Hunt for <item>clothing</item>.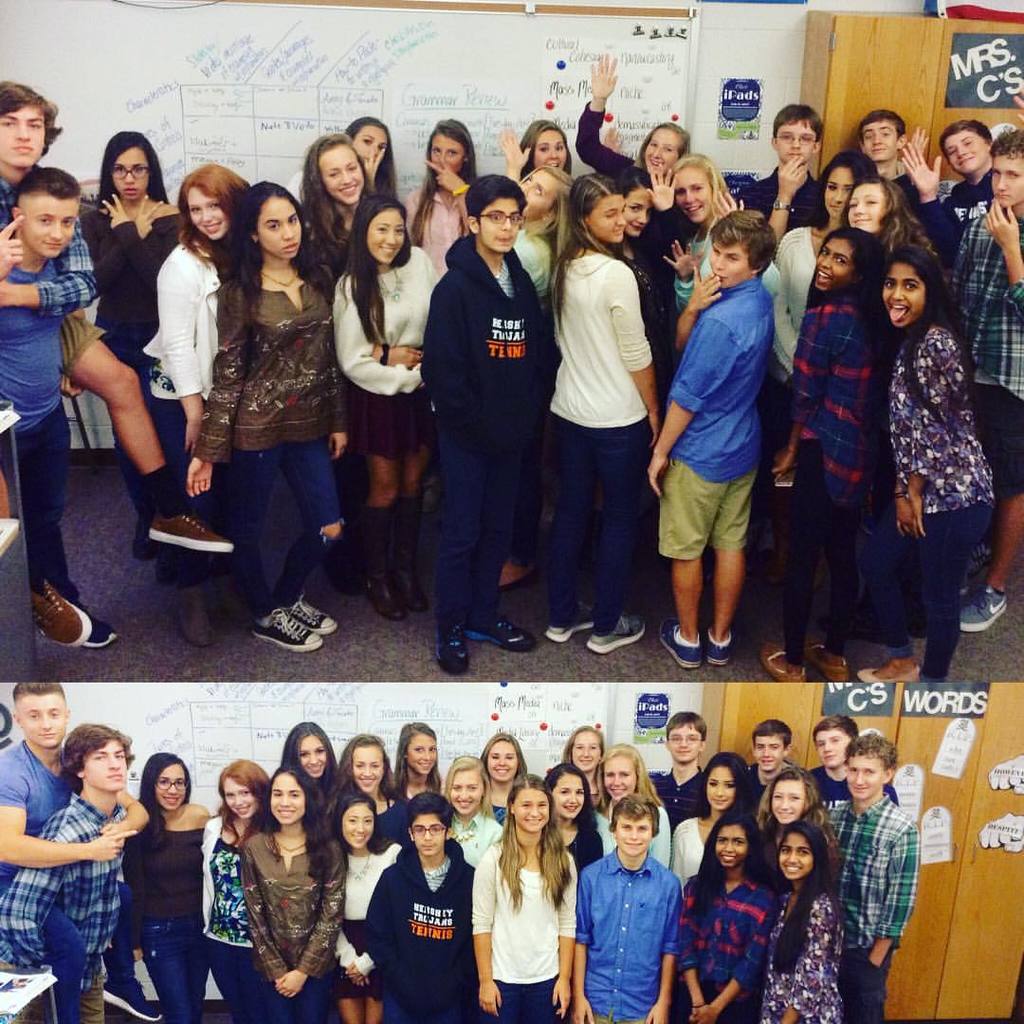
Hunted down at {"left": 560, "top": 859, "right": 670, "bottom": 1010}.
